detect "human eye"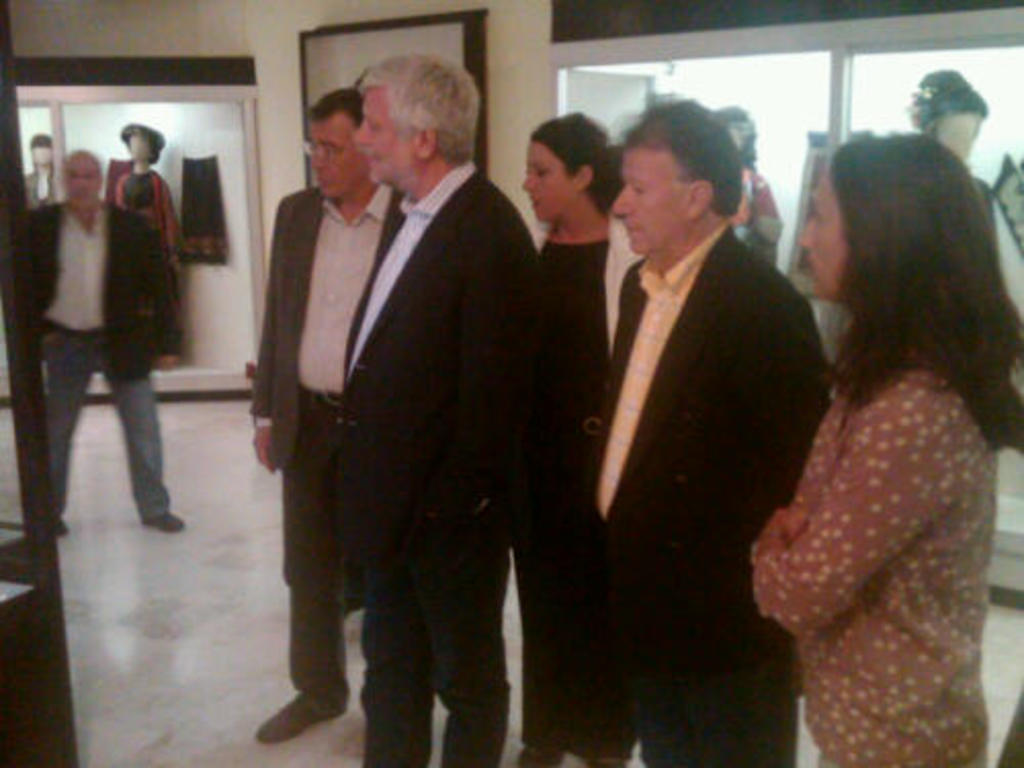
box(367, 117, 379, 135)
